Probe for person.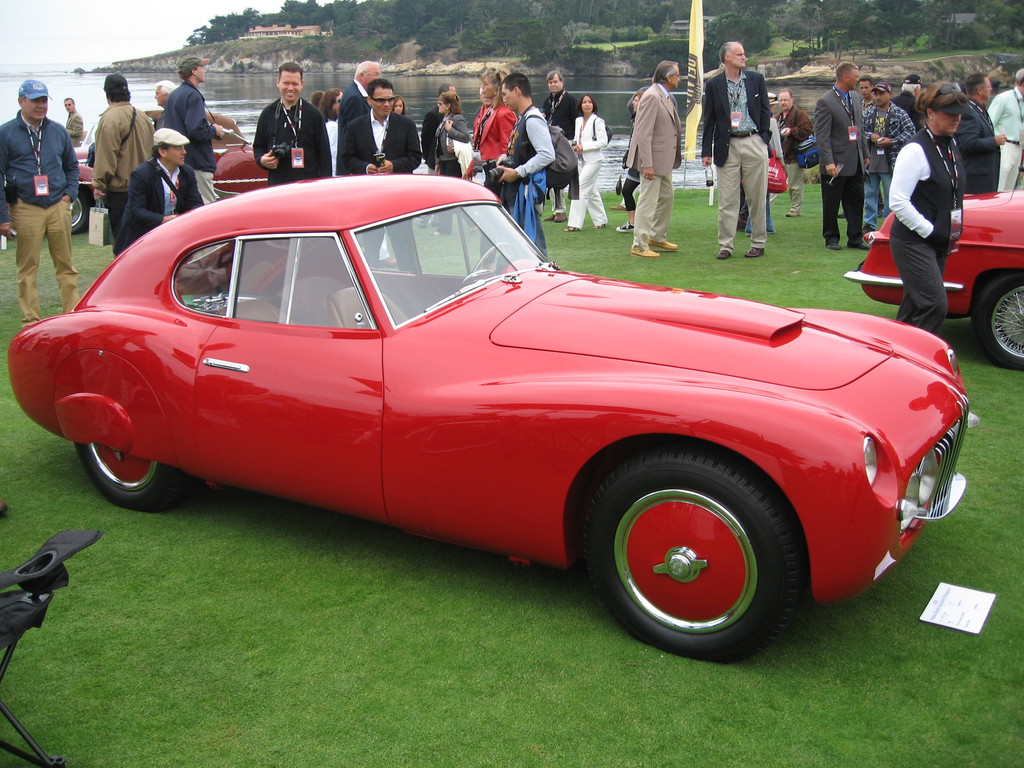
Probe result: locate(954, 71, 1011, 192).
